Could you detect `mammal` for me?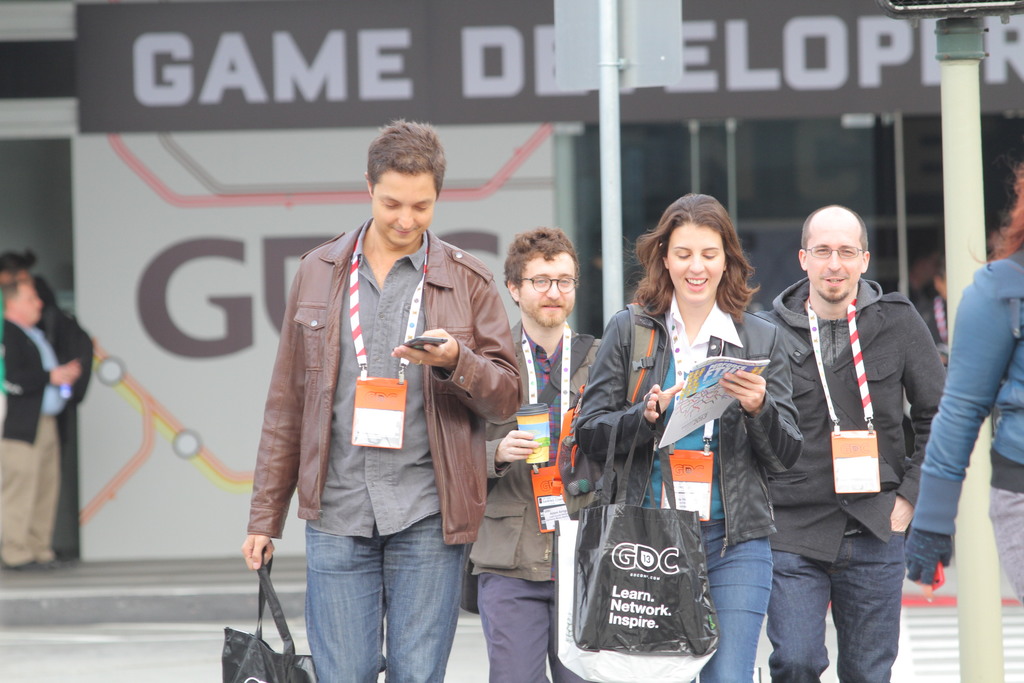
Detection result: [0, 268, 86, 578].
